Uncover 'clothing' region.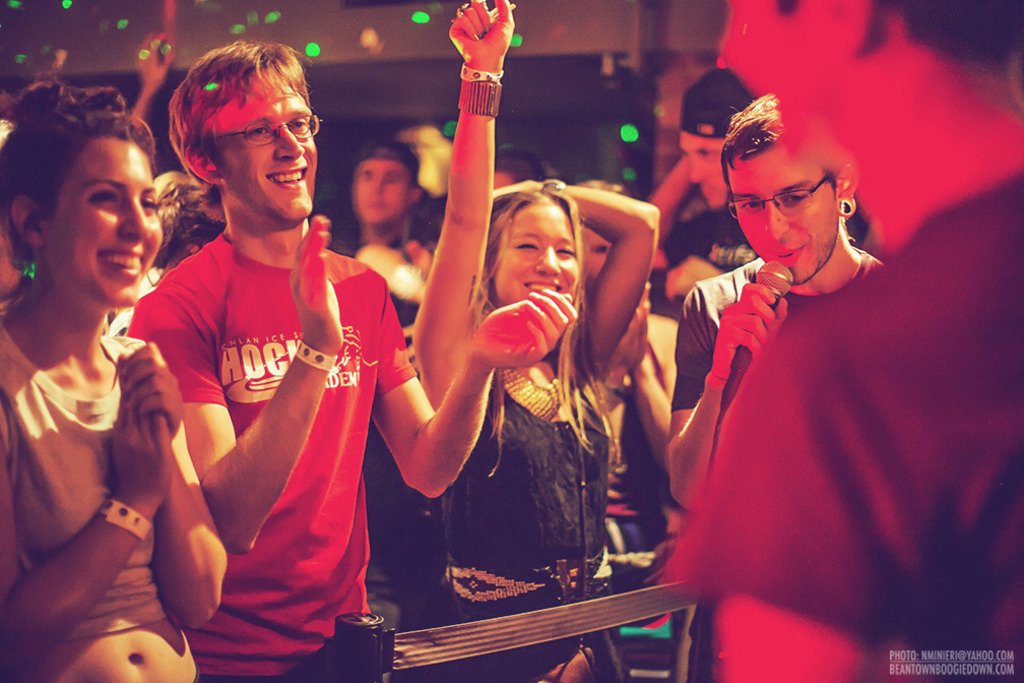
Uncovered: region(664, 171, 1023, 682).
